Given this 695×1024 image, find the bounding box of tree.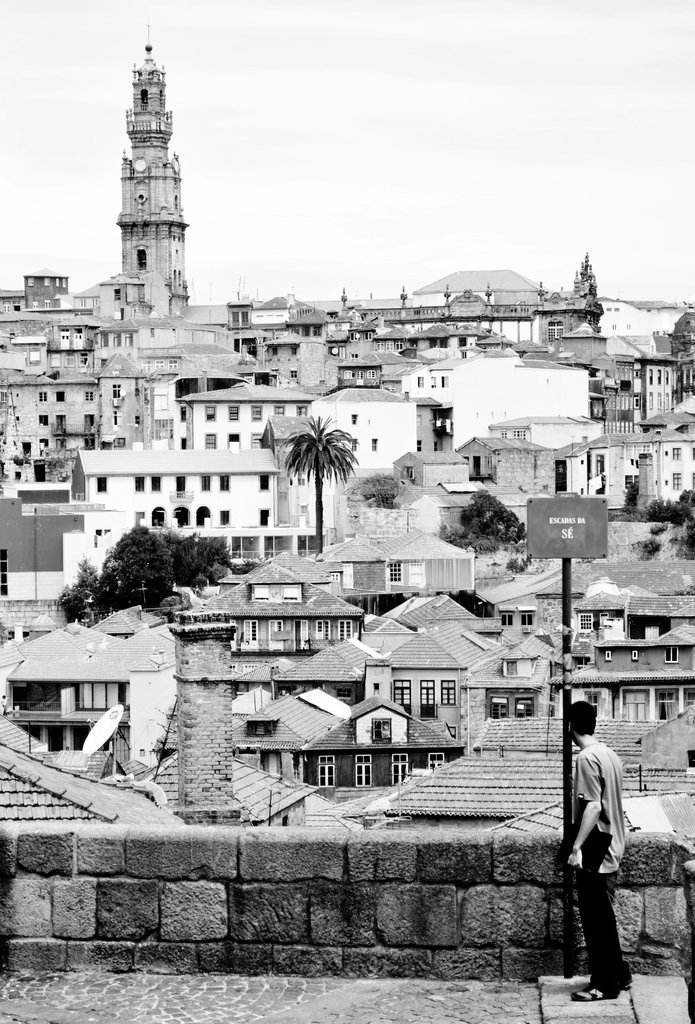
region(605, 483, 694, 560).
